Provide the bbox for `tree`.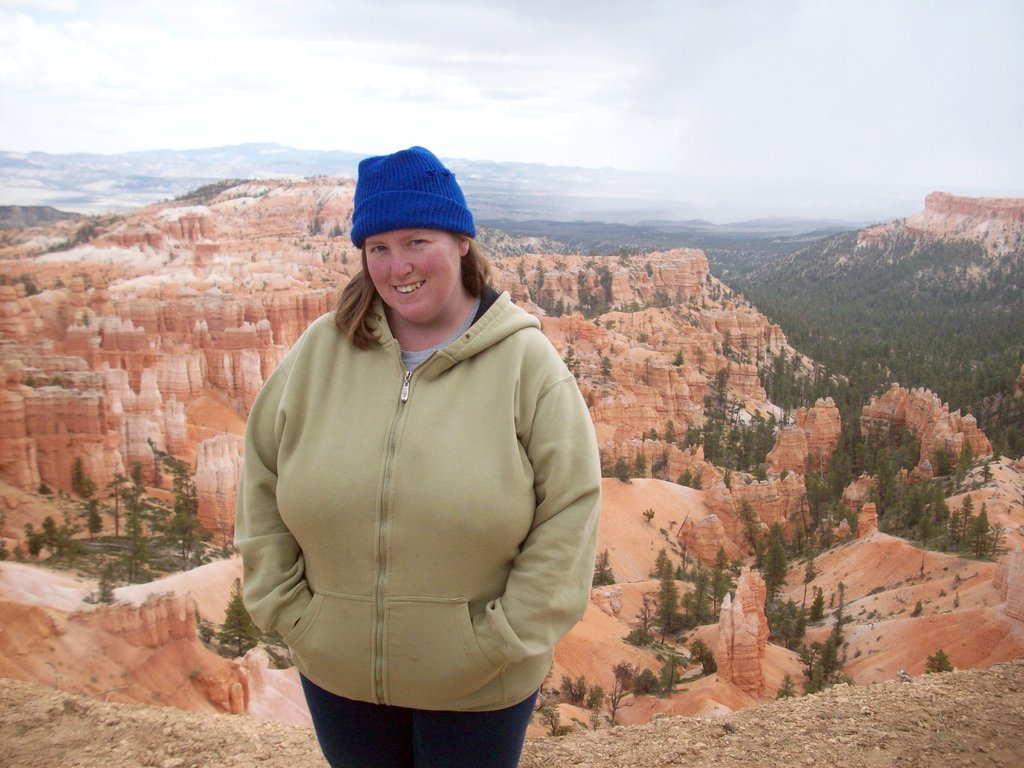
locate(600, 356, 612, 377).
